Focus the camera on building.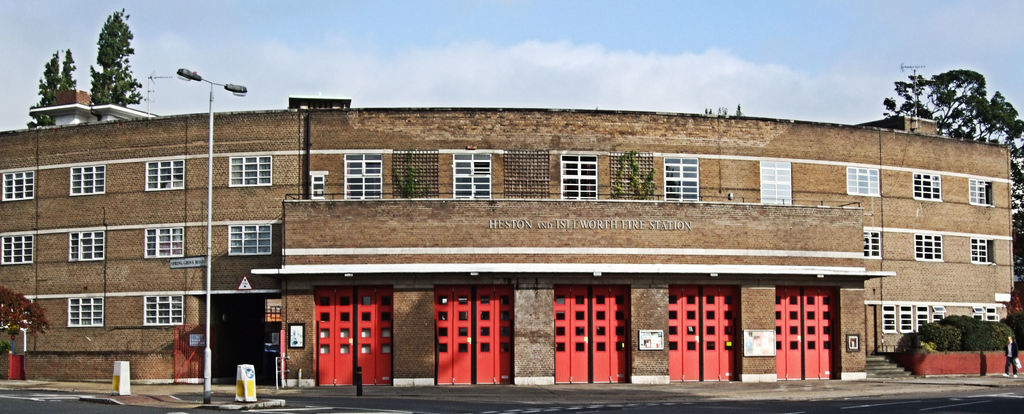
Focus region: 0/86/1016/381.
